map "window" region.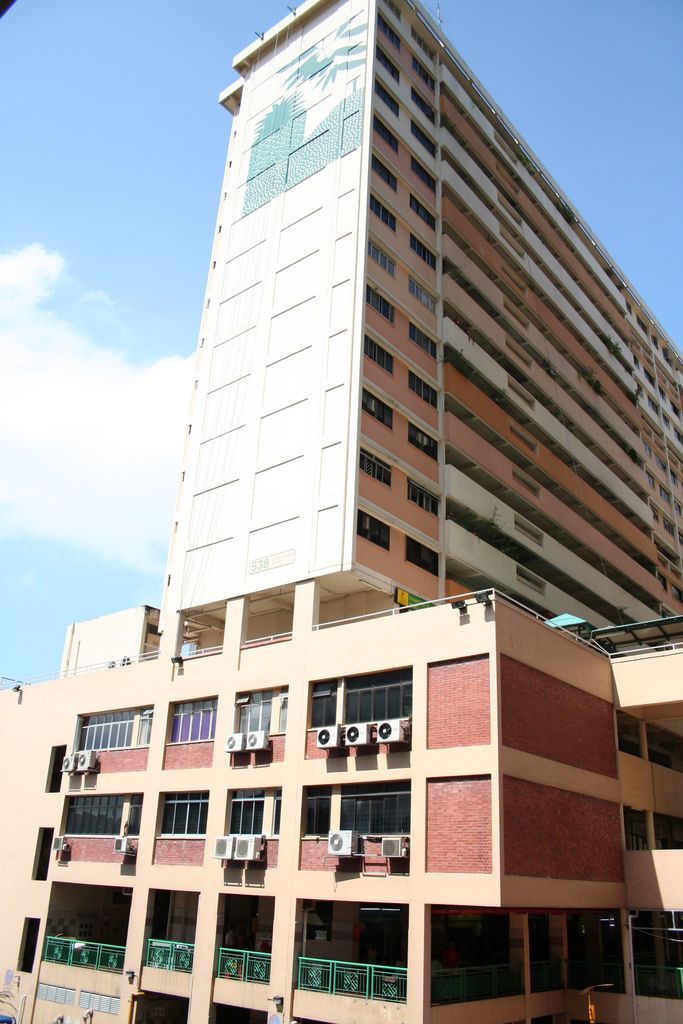
Mapped to 300 787 419 834.
